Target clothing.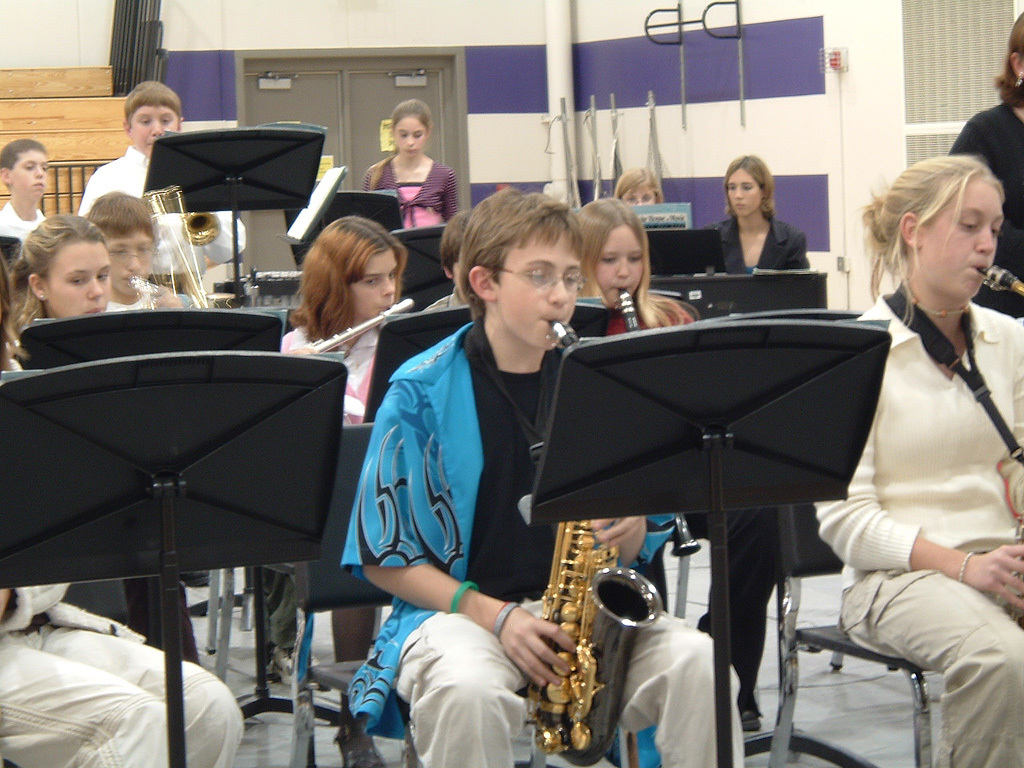
Target region: 0/584/245/767.
